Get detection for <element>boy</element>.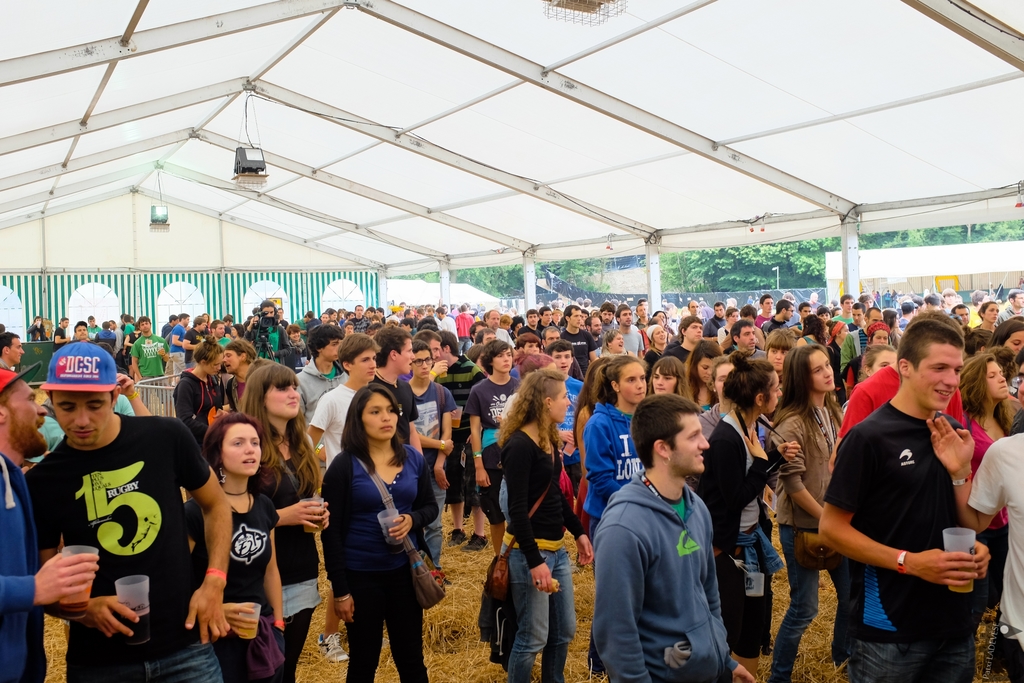
Detection: 701:300:733:341.
